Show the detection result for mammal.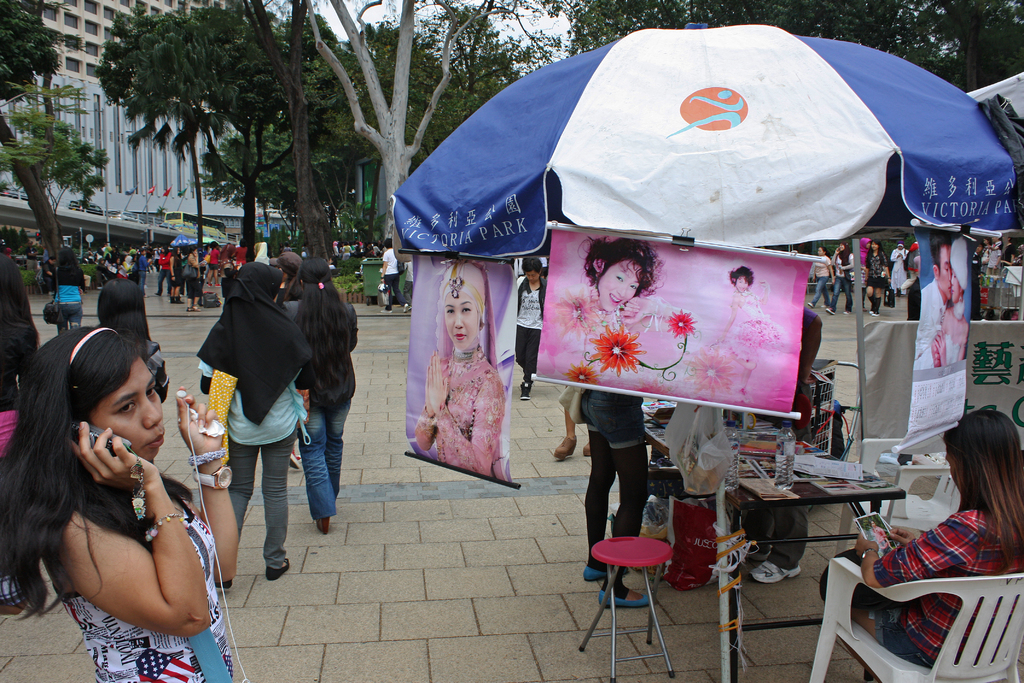
rect(280, 242, 289, 250).
